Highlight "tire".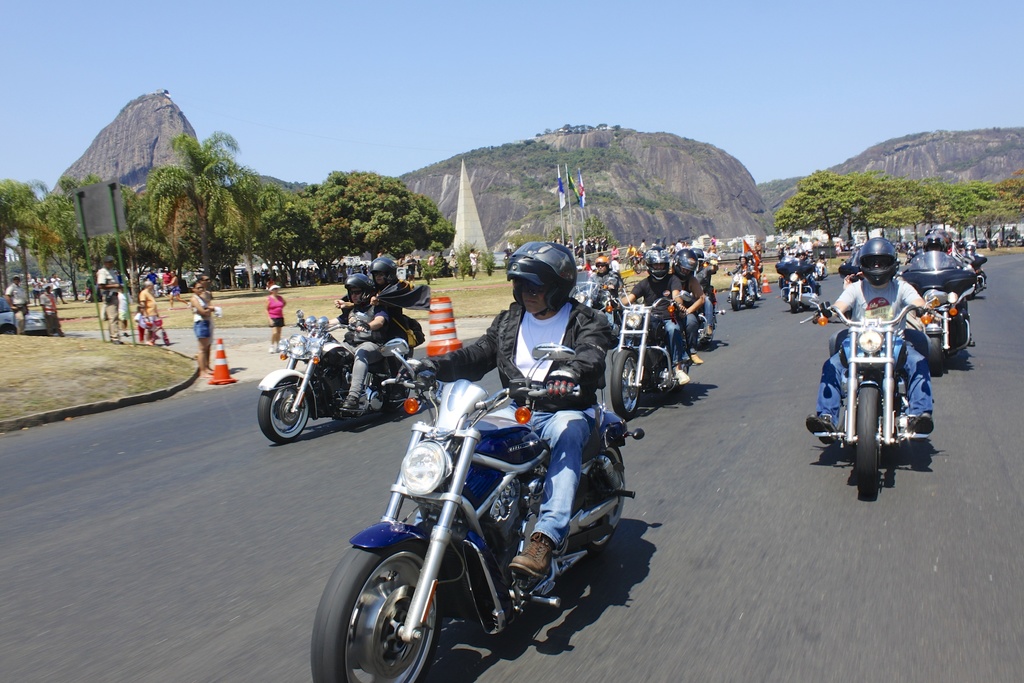
Highlighted region: (746, 301, 755, 308).
